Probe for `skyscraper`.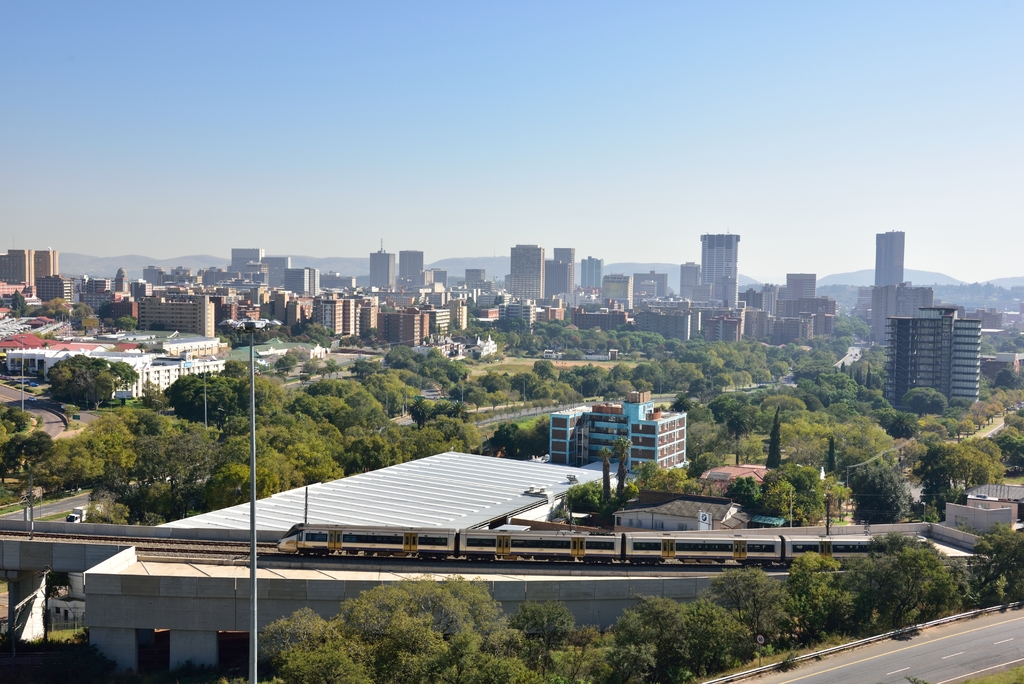
Probe result: rect(785, 270, 817, 298).
